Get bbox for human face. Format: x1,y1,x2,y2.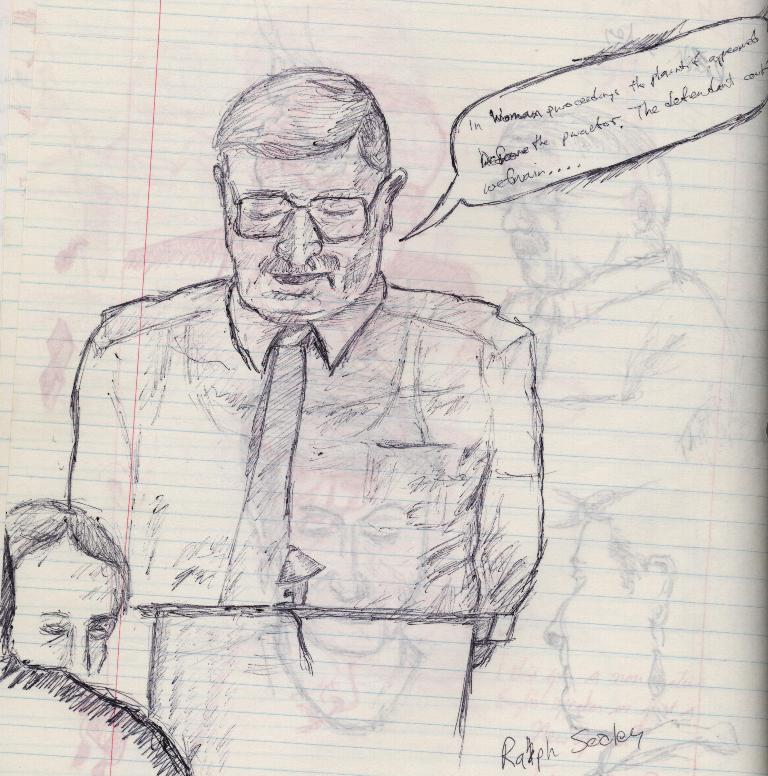
505,148,628,282.
